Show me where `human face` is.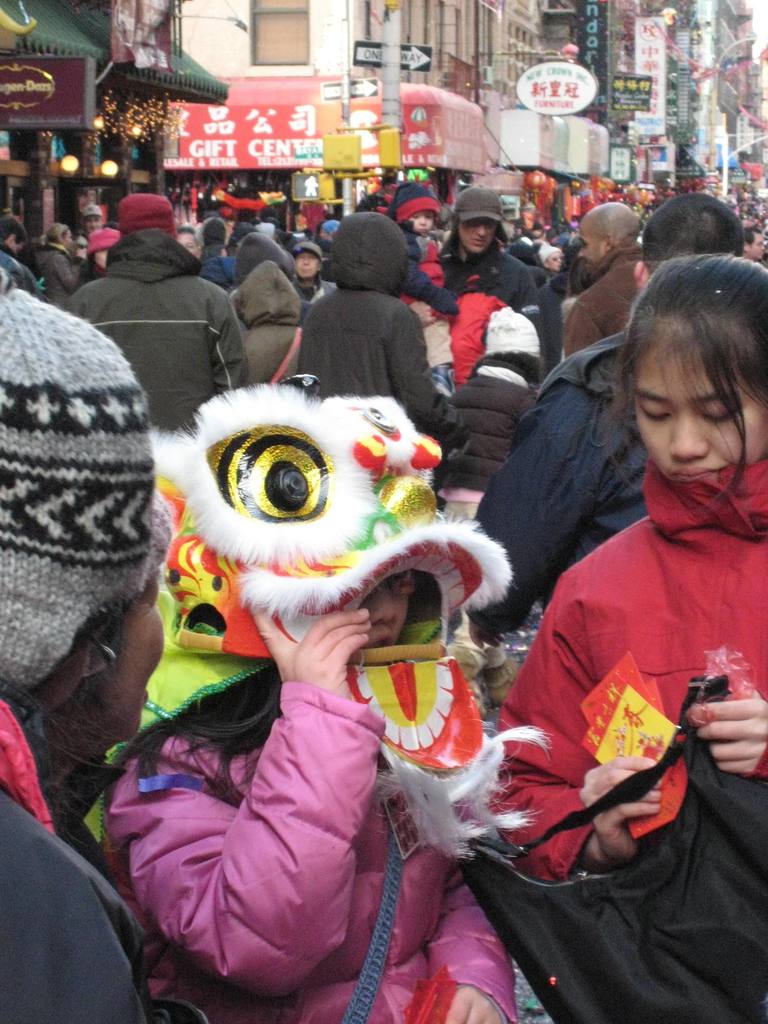
`human face` is at x1=625 y1=344 x2=767 y2=481.
